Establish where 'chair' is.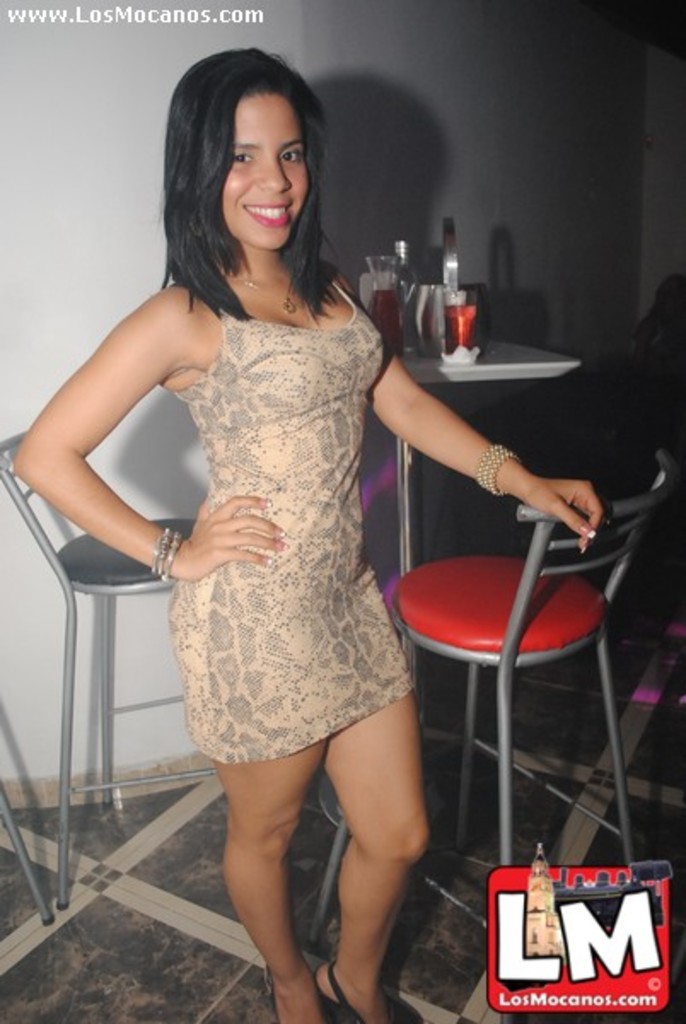
Established at 0,432,200,906.
